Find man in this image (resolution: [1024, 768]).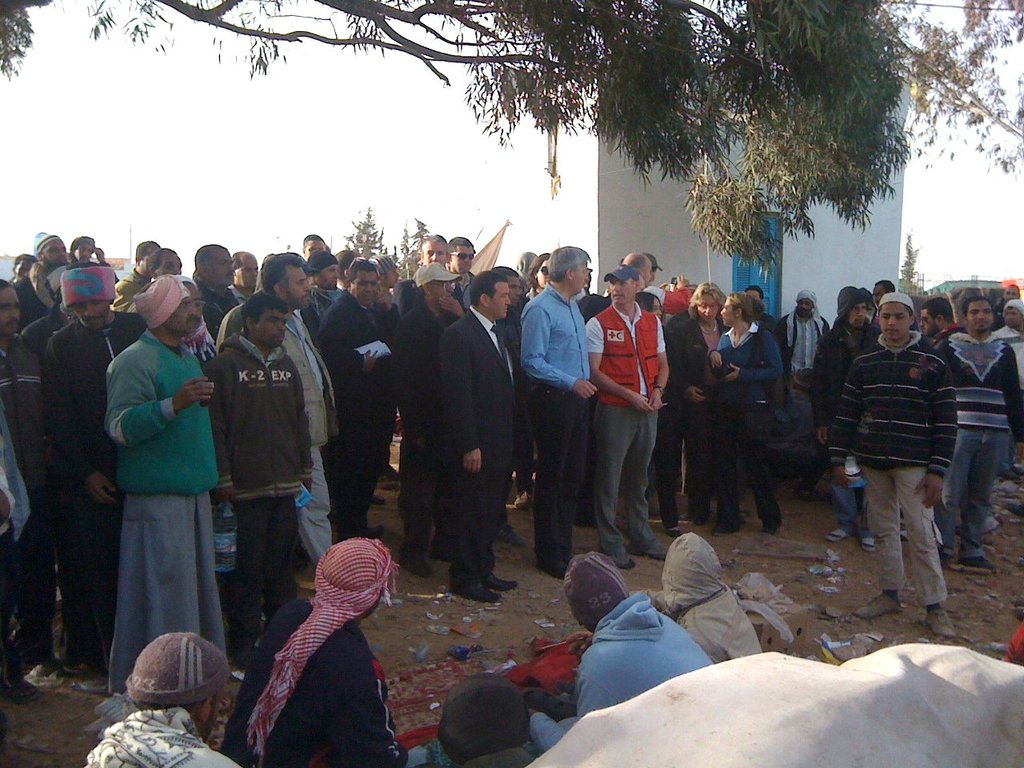
<box>220,536,408,767</box>.
